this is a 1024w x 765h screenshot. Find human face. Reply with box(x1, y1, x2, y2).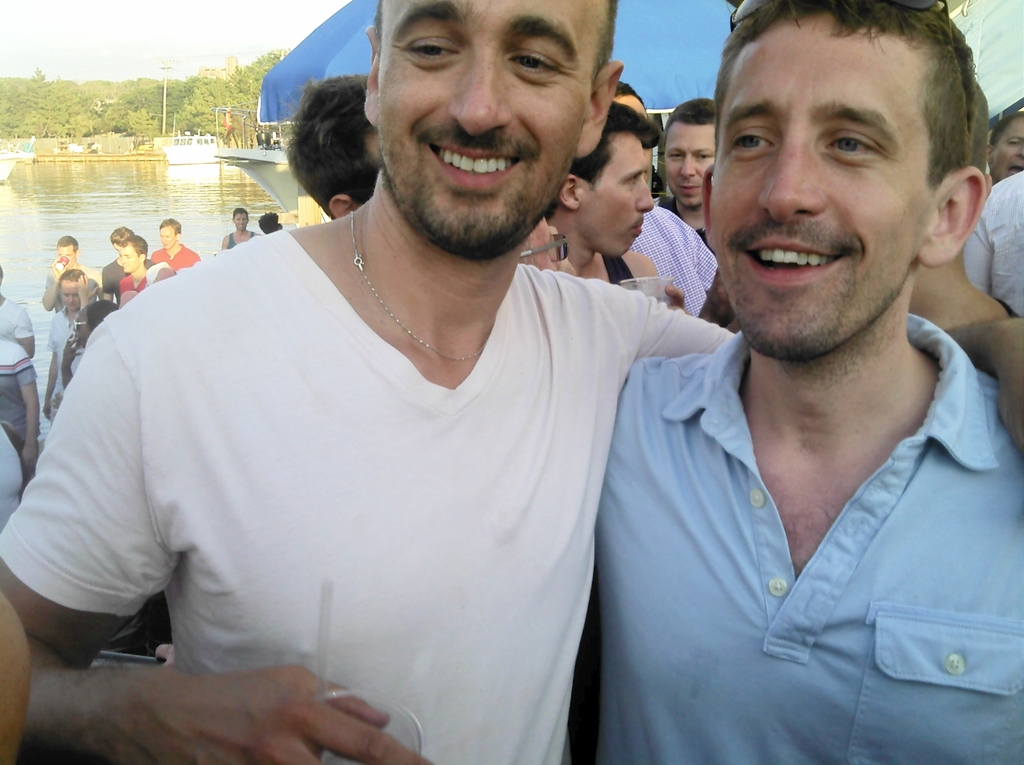
box(659, 120, 719, 211).
